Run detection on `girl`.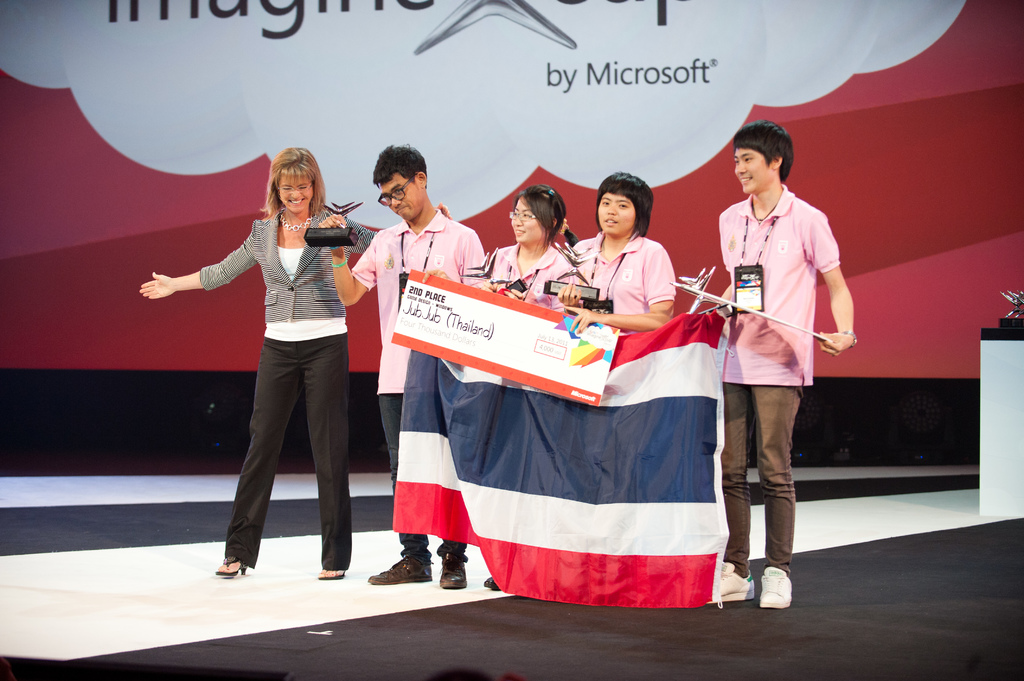
Result: box=[570, 170, 676, 337].
